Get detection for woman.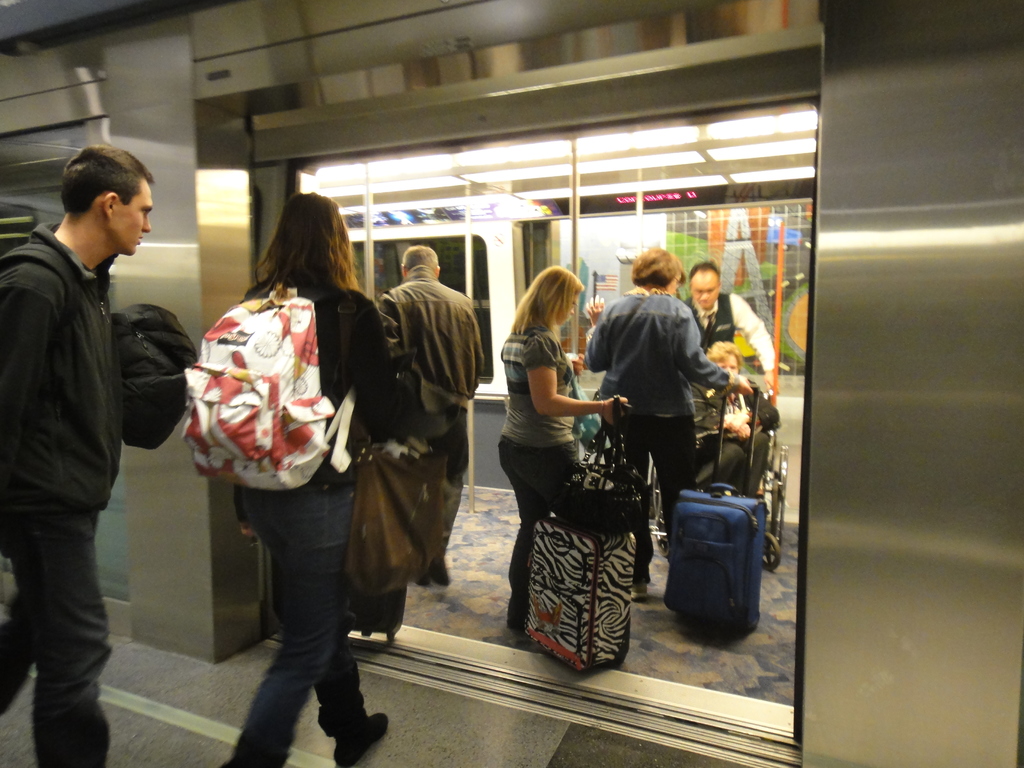
Detection: bbox(700, 339, 768, 497).
